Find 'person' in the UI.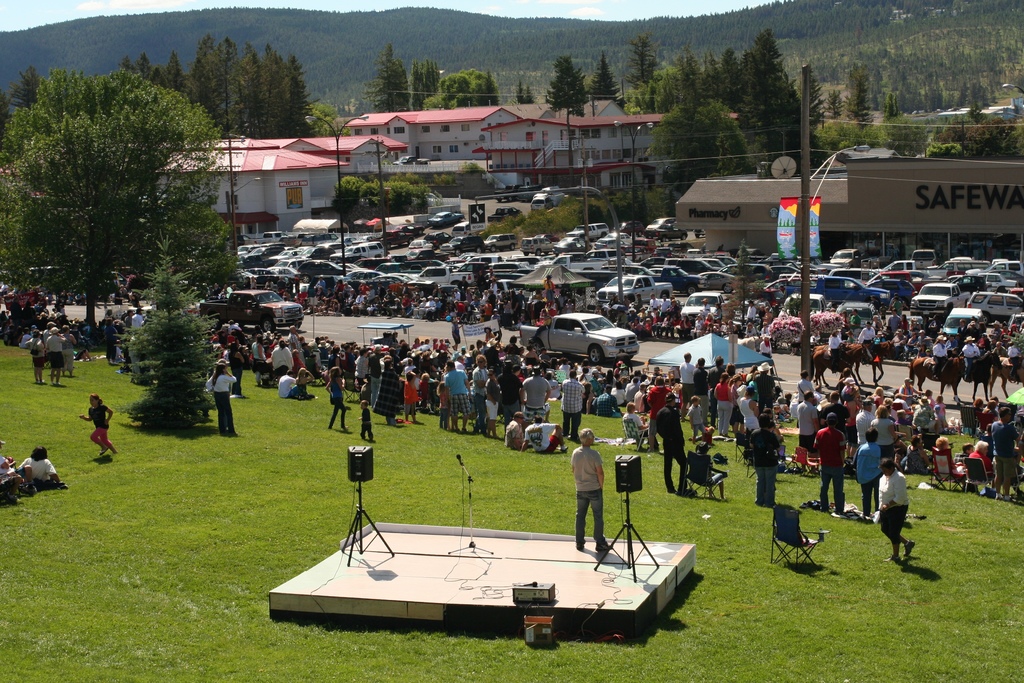
UI element at detection(325, 365, 358, 436).
